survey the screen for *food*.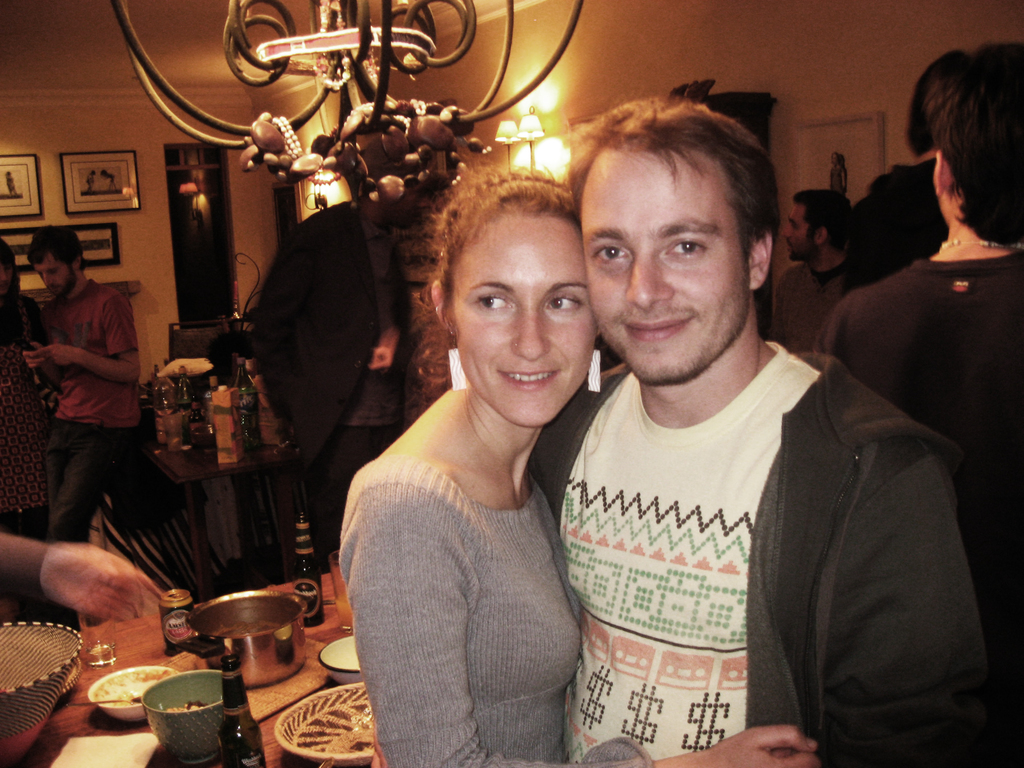
Survey found: region(92, 668, 168, 708).
